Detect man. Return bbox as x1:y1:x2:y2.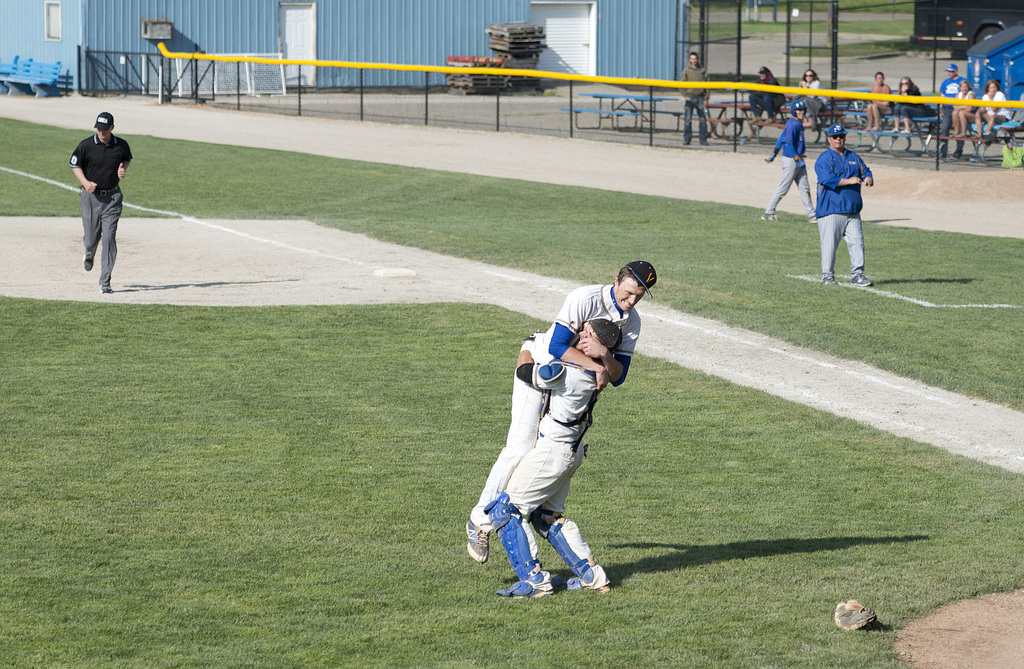
740:64:791:129.
